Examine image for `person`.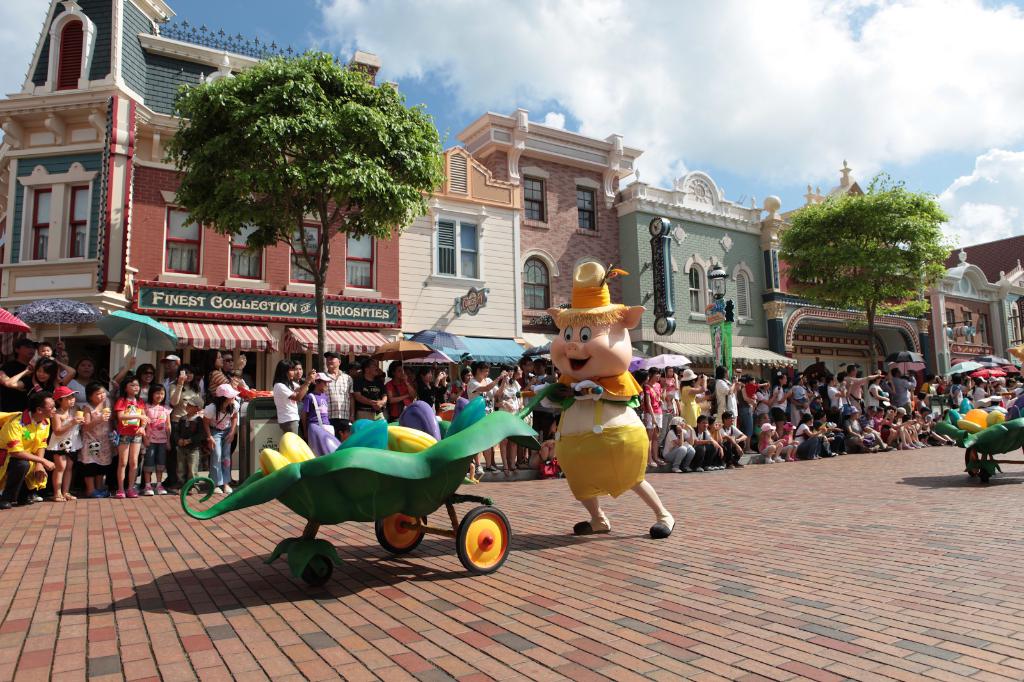
Examination result: {"x1": 761, "y1": 425, "x2": 778, "y2": 461}.
